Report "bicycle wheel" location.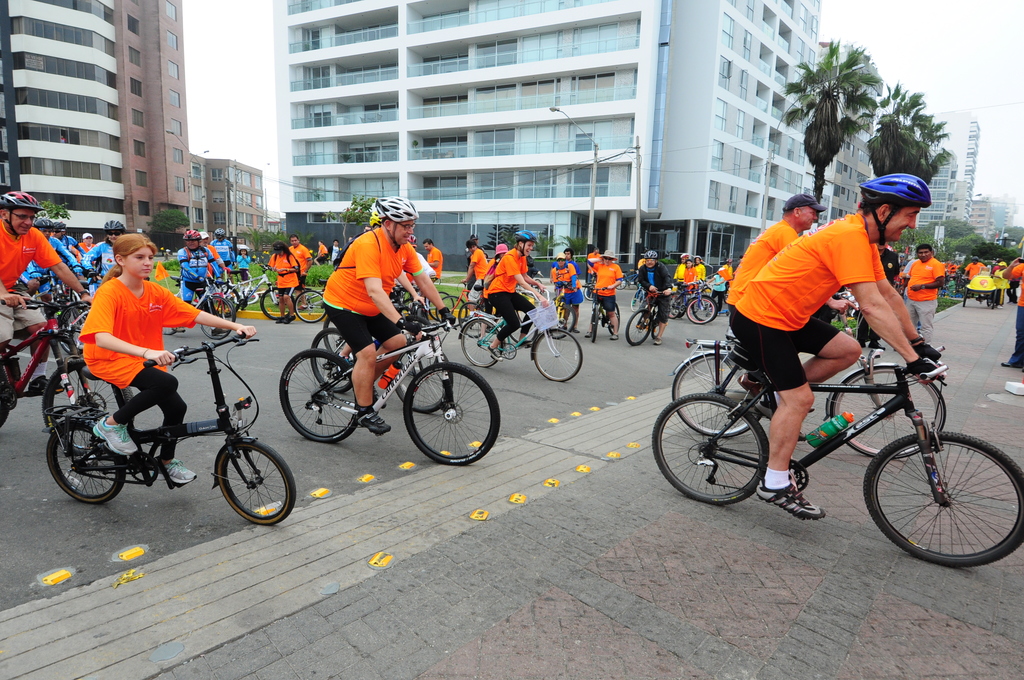
Report: 286/286/328/327.
